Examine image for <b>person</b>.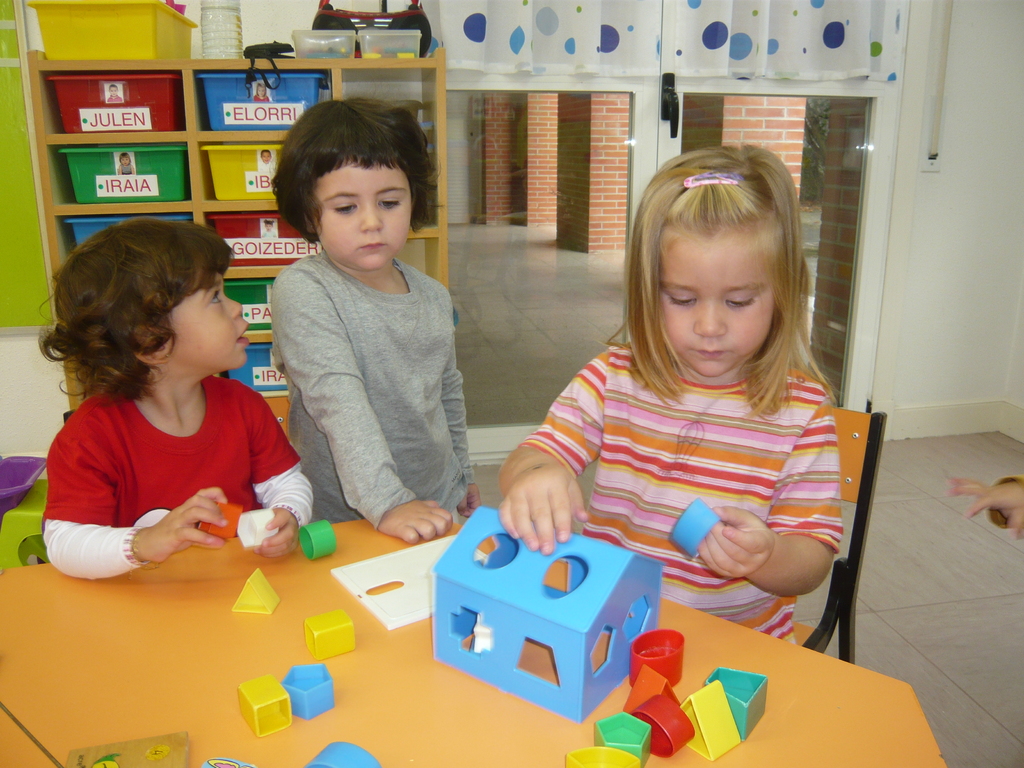
Examination result: 116/152/136/175.
